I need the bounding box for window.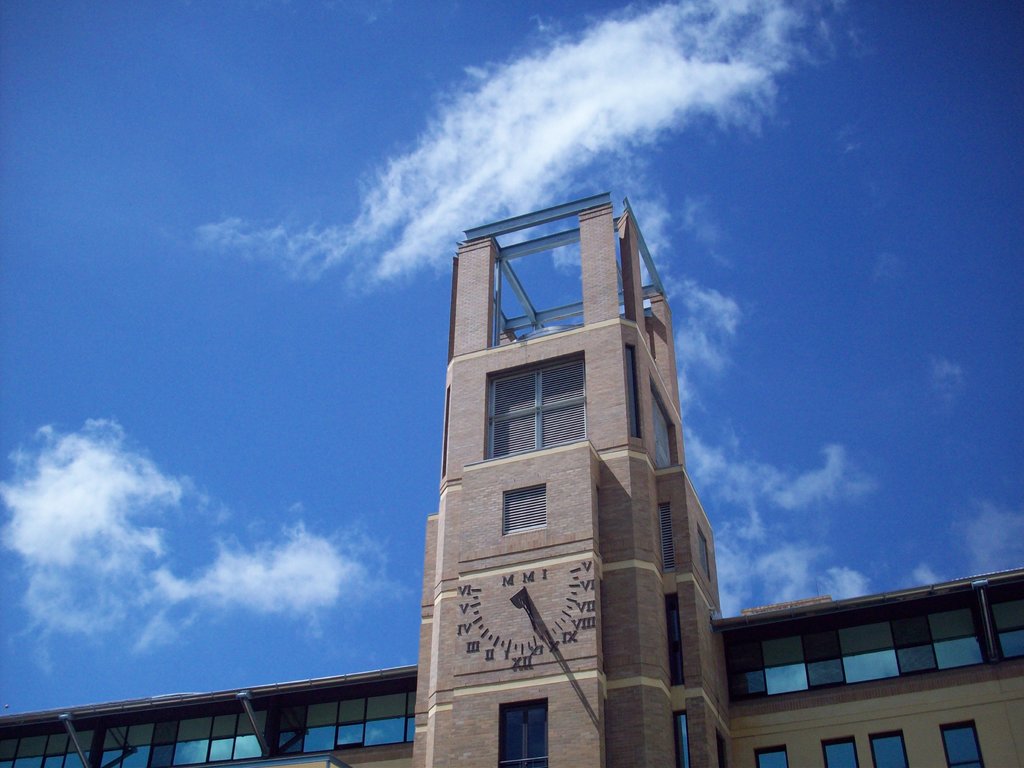
Here it is: pyautogui.locateOnScreen(821, 733, 860, 767).
